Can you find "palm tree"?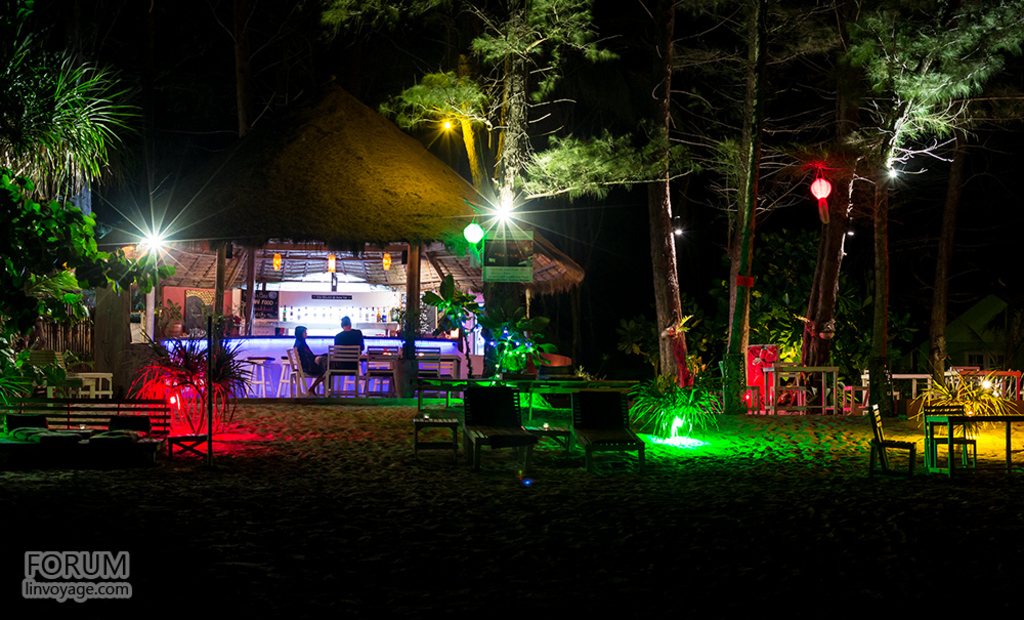
Yes, bounding box: <bbox>839, 11, 1002, 197</bbox>.
